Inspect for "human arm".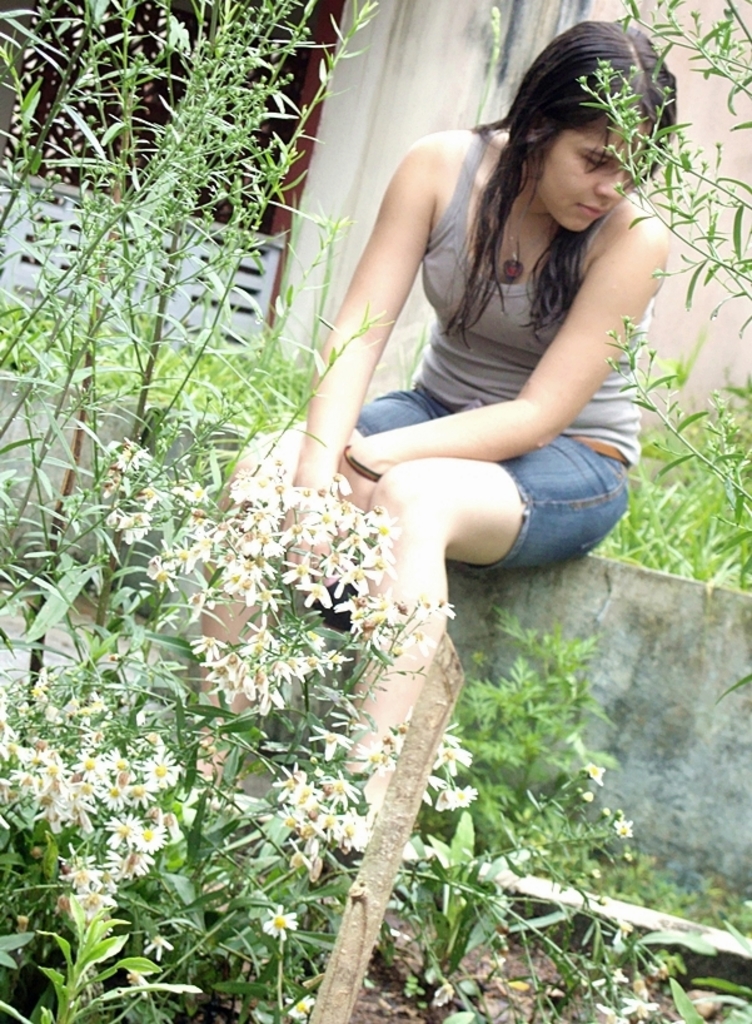
Inspection: pyautogui.locateOnScreen(329, 203, 688, 515).
